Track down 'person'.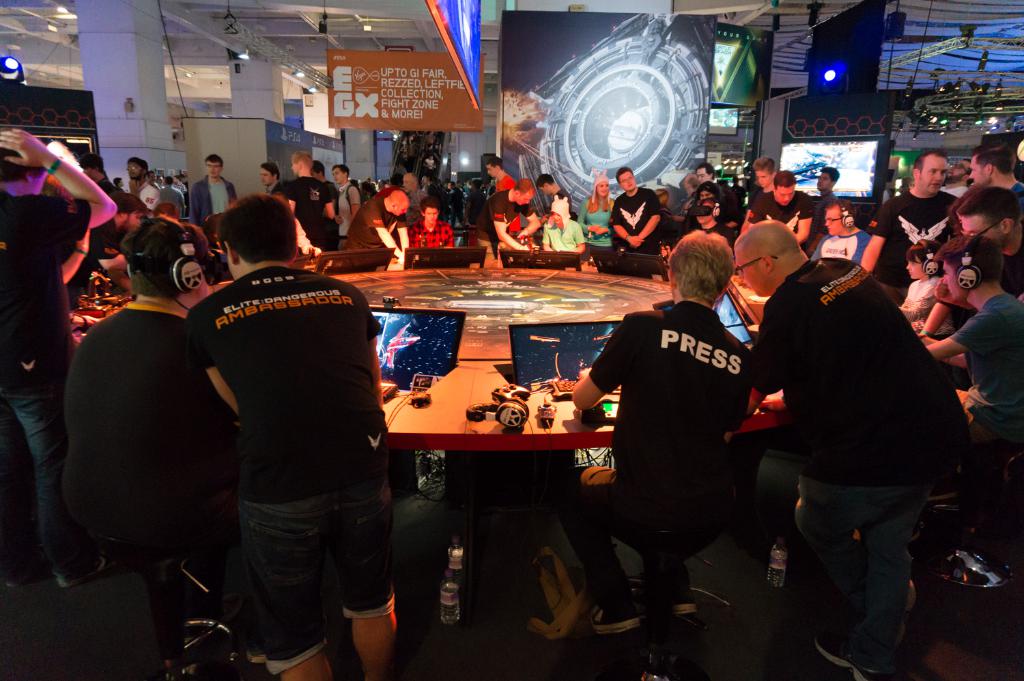
Tracked to 58,192,151,307.
